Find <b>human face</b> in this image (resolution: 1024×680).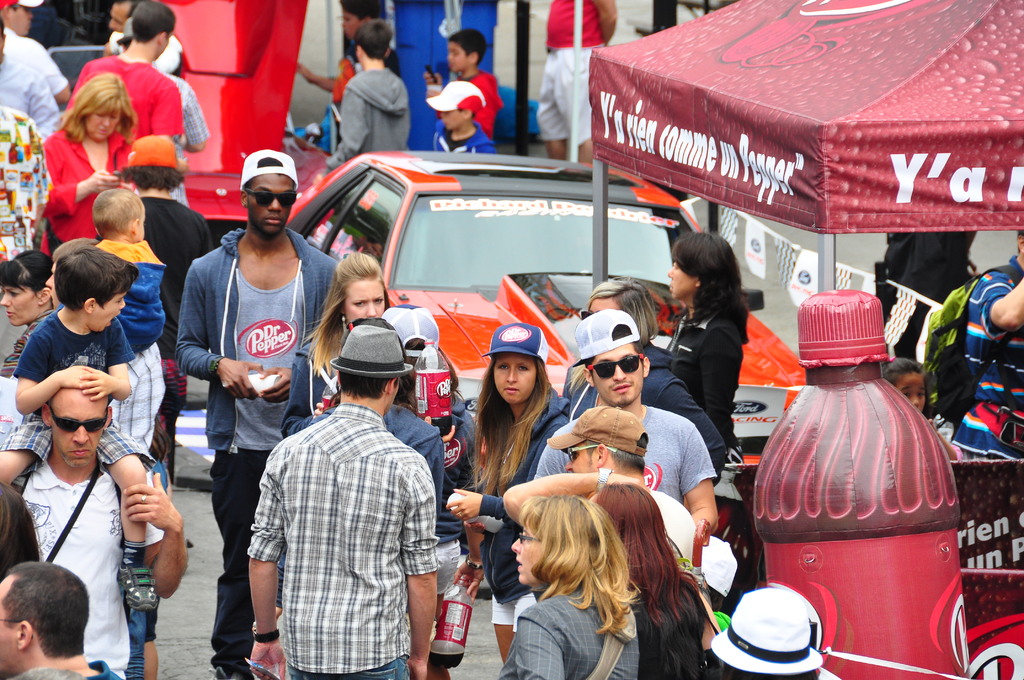
8:4:32:33.
